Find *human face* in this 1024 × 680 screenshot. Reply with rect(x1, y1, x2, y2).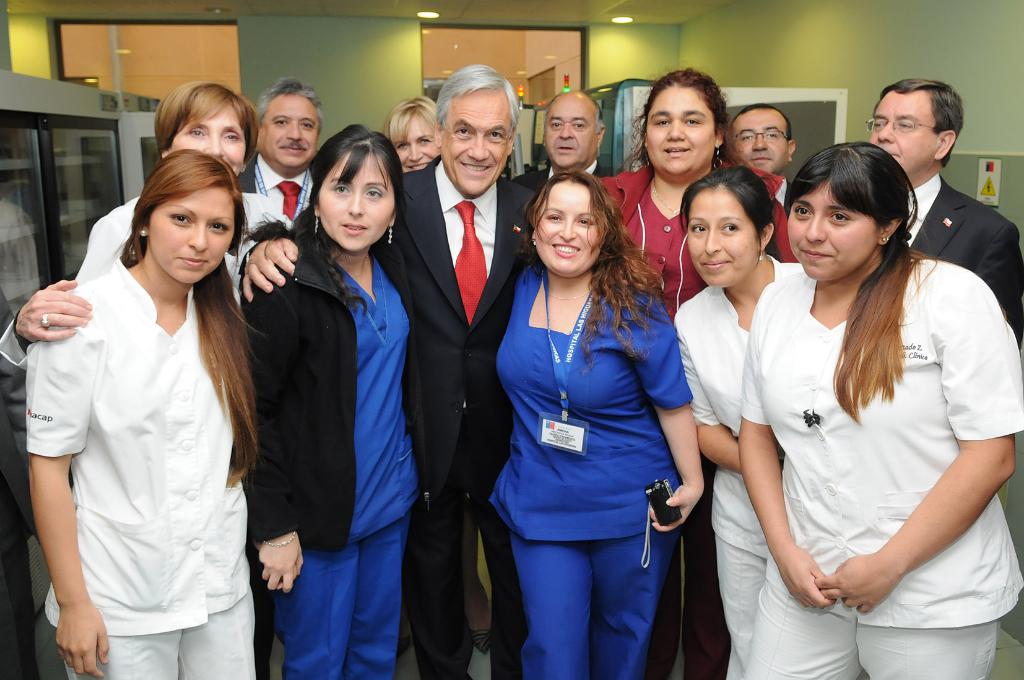
rect(872, 92, 941, 171).
